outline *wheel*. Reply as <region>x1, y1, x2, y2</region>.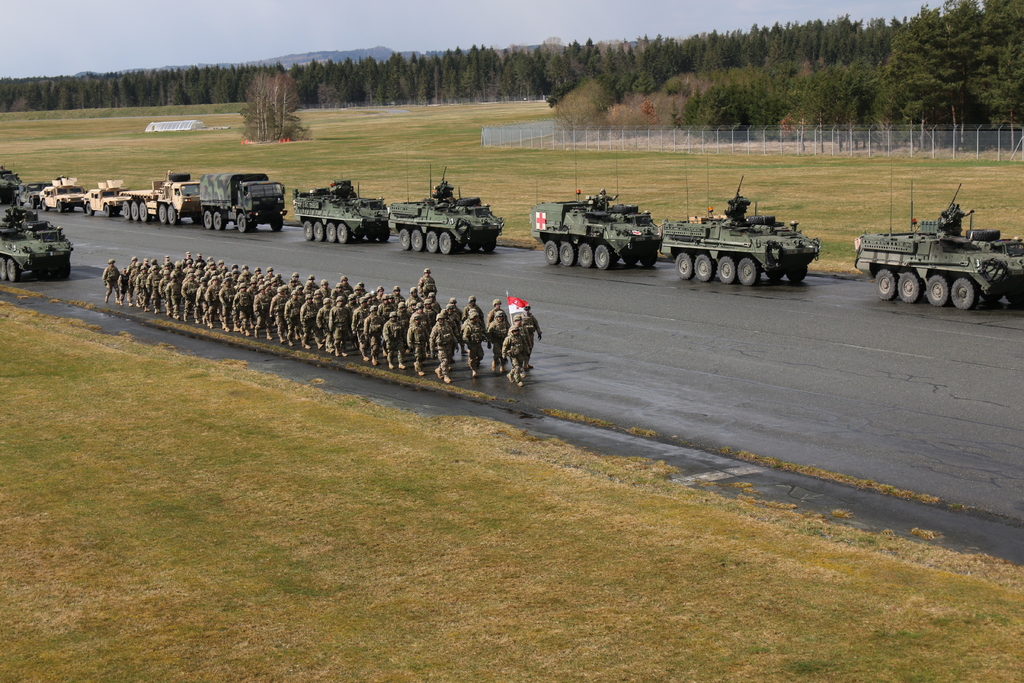
<region>765, 268, 785, 281</region>.
